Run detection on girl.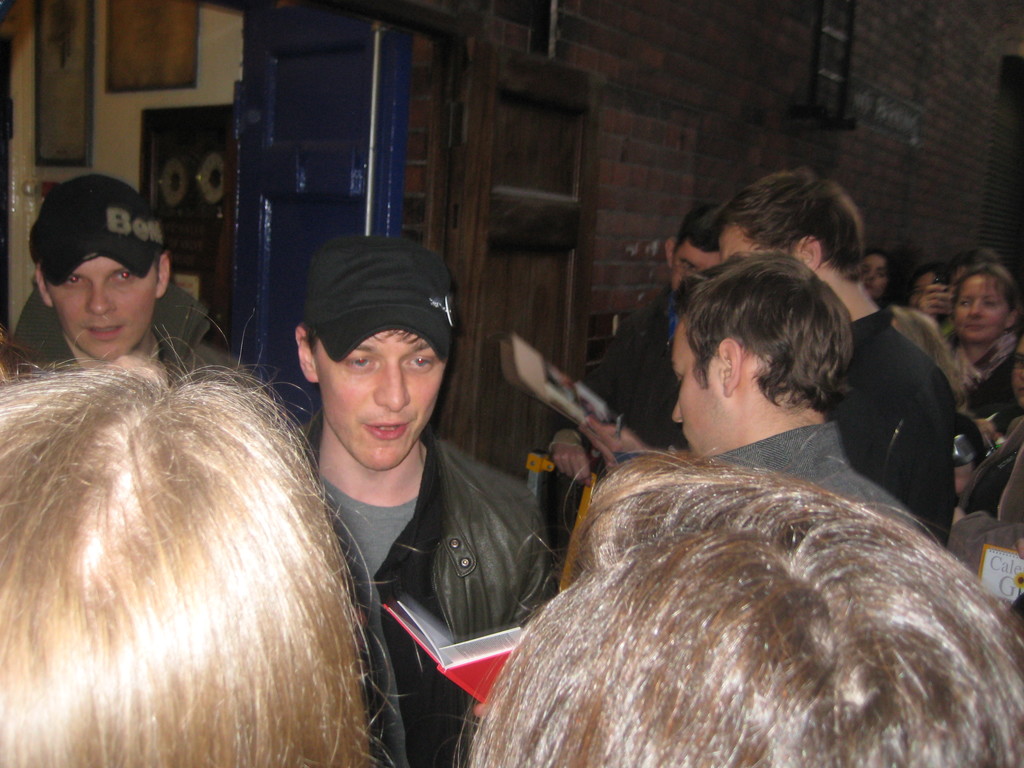
Result: 935:261:1023:502.
